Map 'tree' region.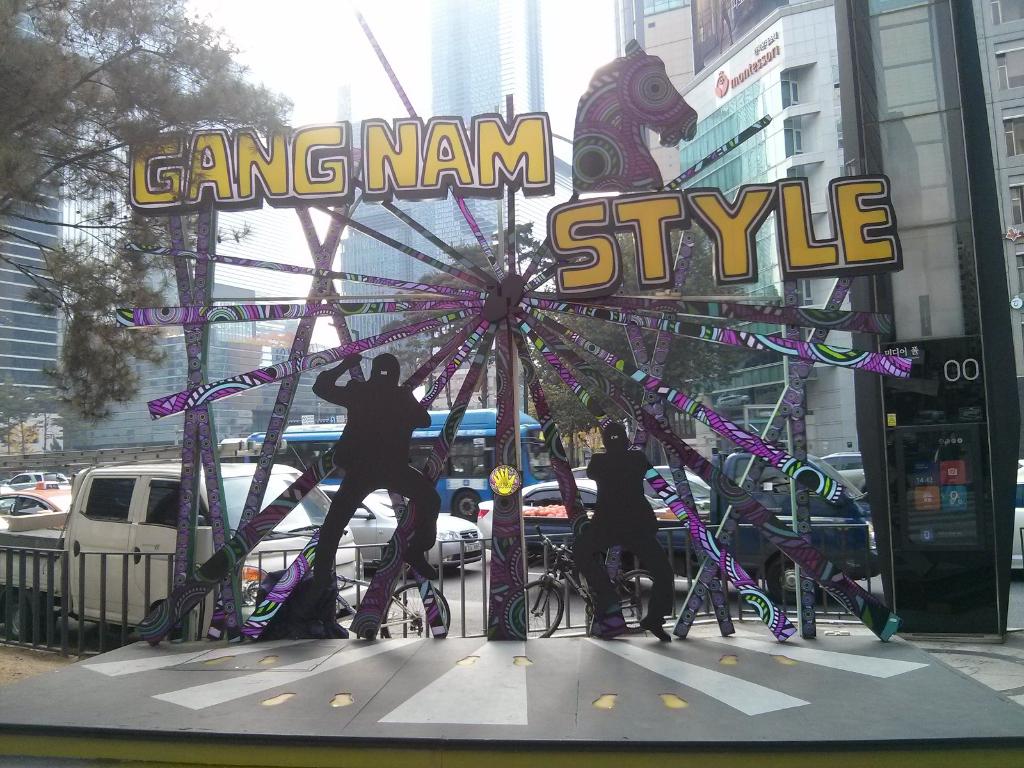
Mapped to left=375, top=213, right=551, bottom=421.
